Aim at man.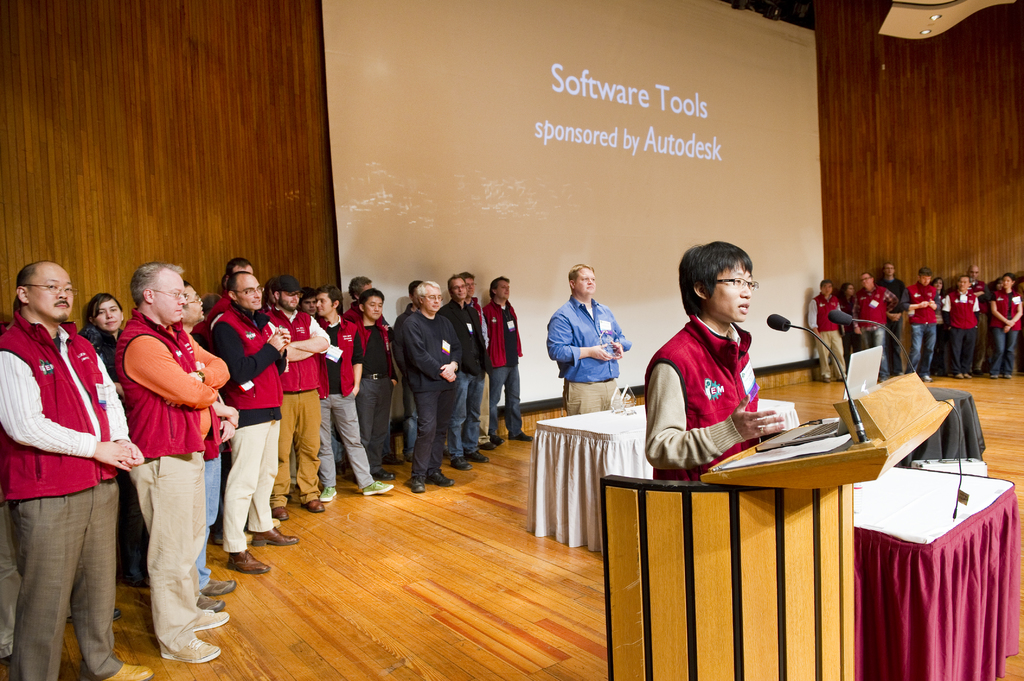
Aimed at left=458, top=271, right=497, bottom=453.
